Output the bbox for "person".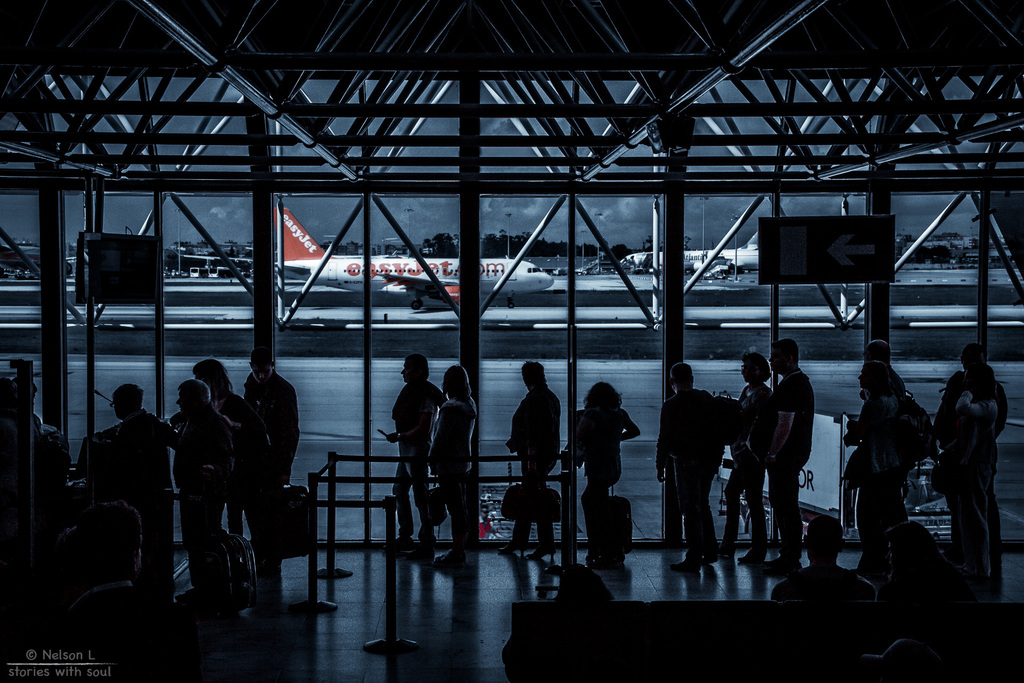
bbox(926, 361, 1004, 591).
